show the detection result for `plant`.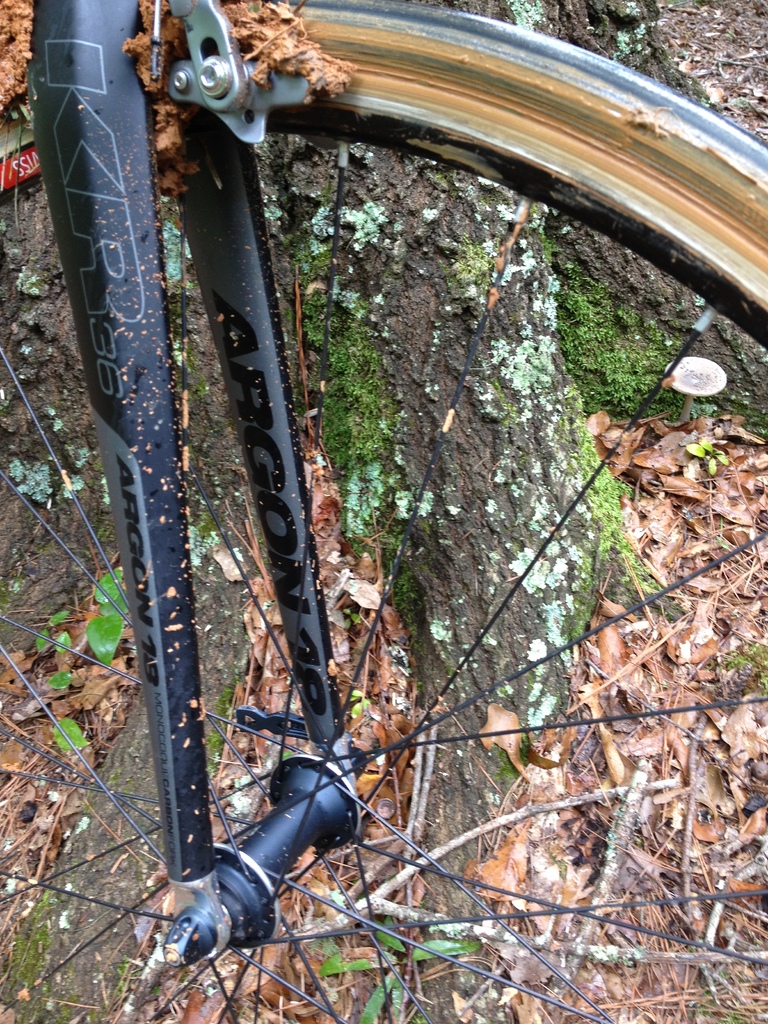
[x1=315, y1=319, x2=413, y2=541].
